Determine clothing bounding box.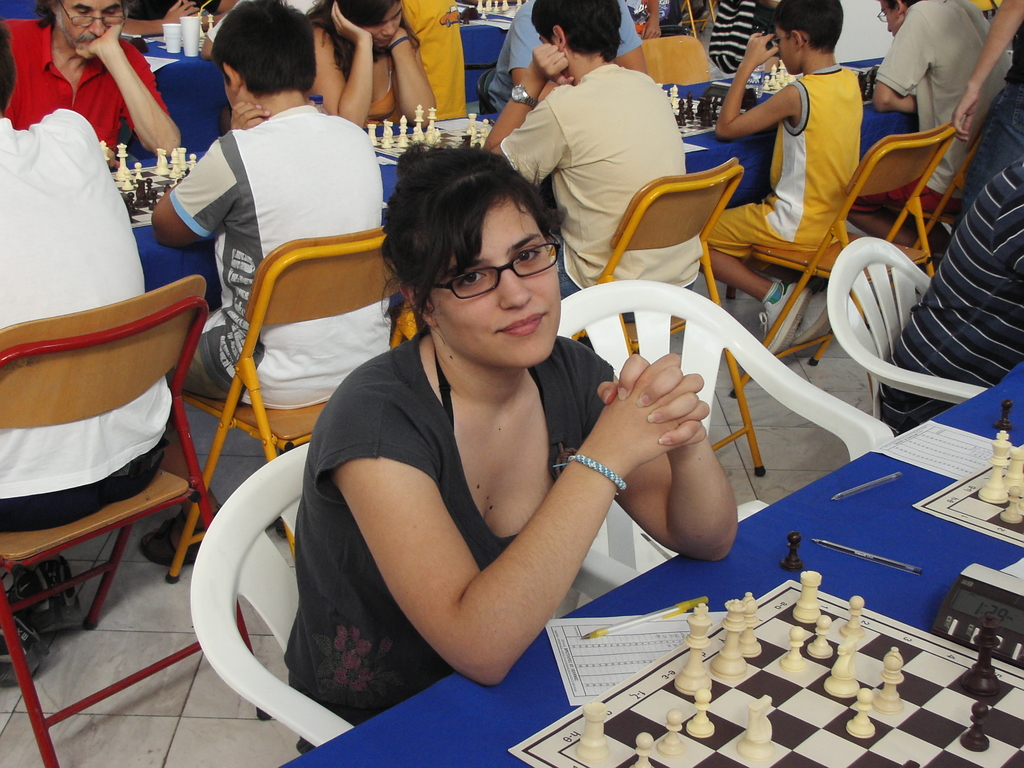
Determined: 490:0:648:113.
